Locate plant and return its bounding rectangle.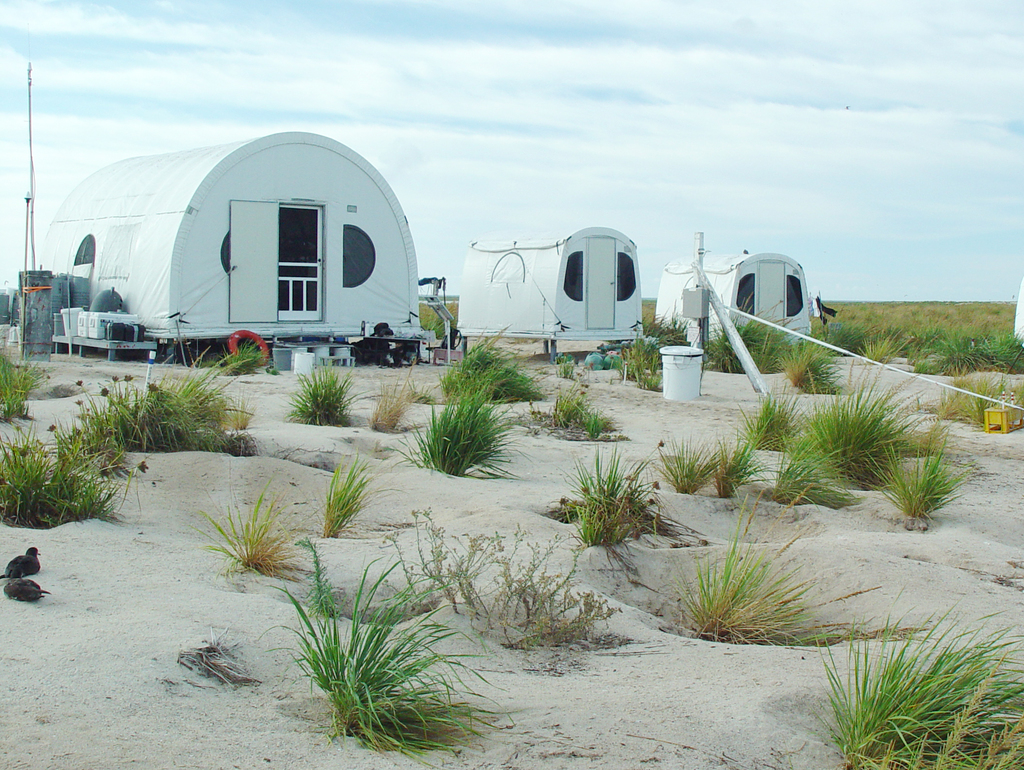
[x1=198, y1=472, x2=311, y2=582].
